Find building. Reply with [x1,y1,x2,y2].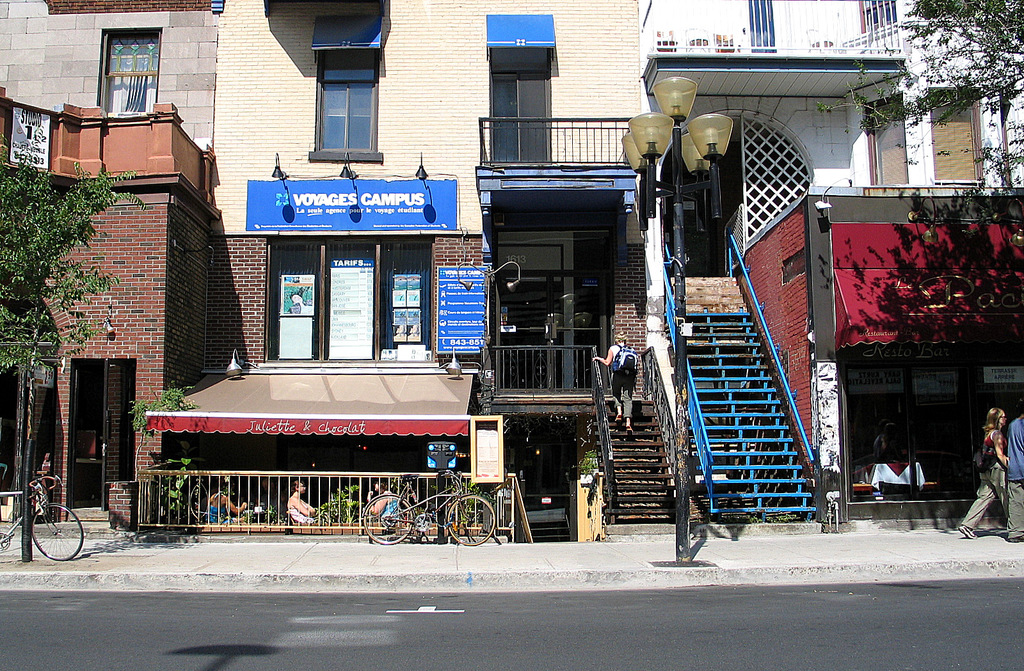
[637,0,1023,526].
